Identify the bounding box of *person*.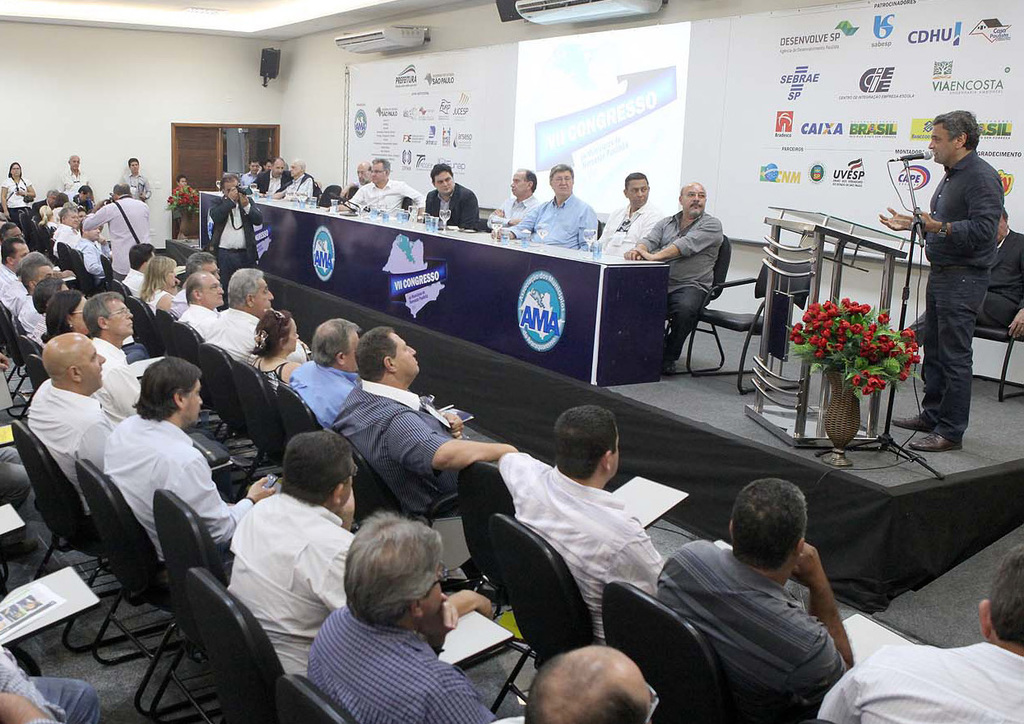
<box>623,186,730,364</box>.
